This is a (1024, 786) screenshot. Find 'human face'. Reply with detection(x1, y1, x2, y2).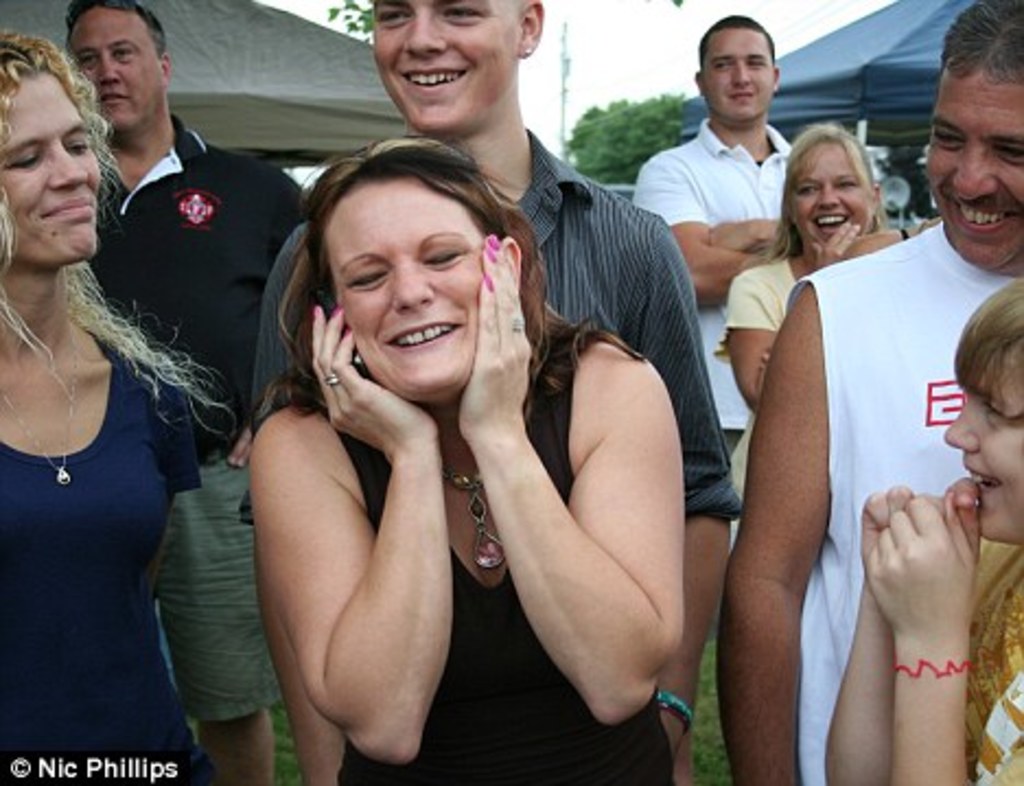
detection(372, 0, 519, 138).
